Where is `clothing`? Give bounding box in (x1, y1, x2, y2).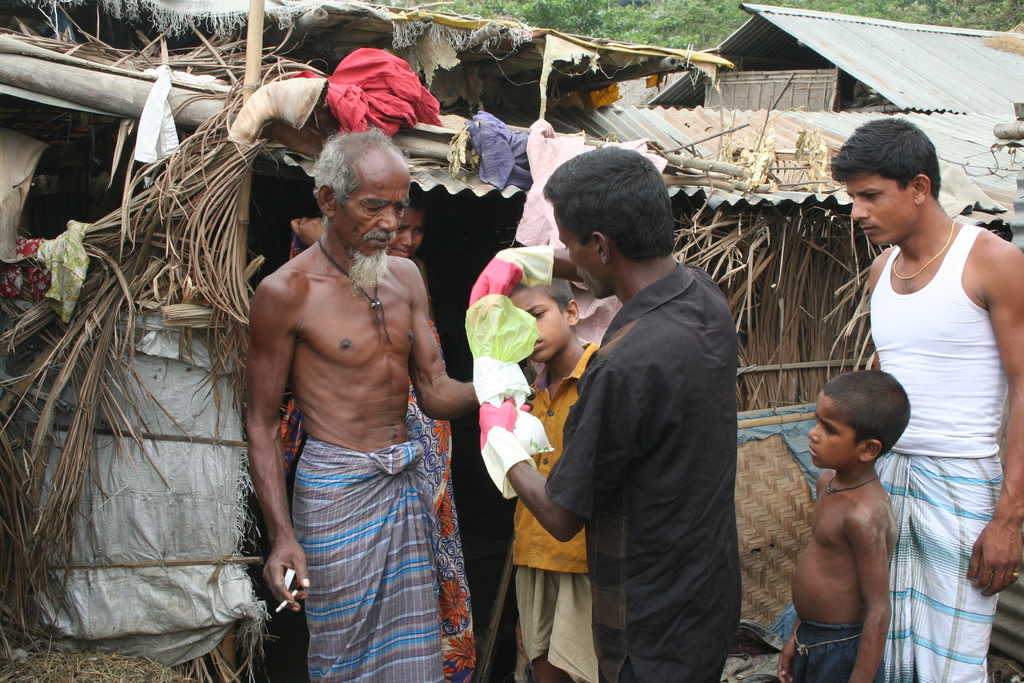
(280, 230, 479, 682).
